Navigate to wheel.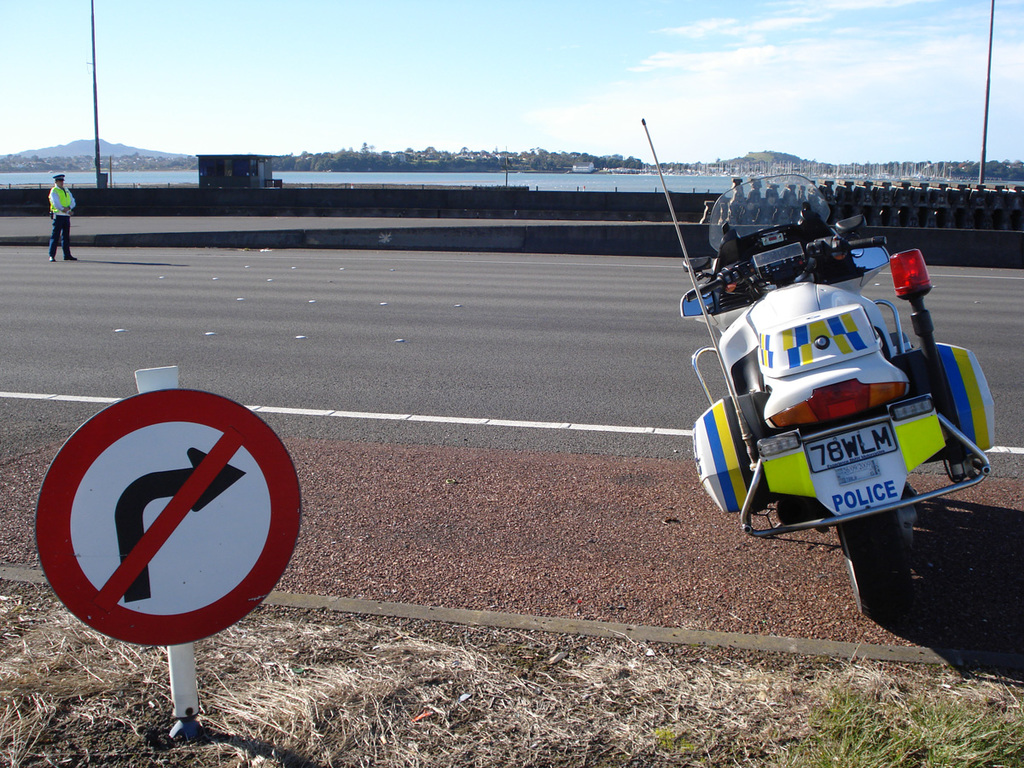
Navigation target: [834,490,915,634].
